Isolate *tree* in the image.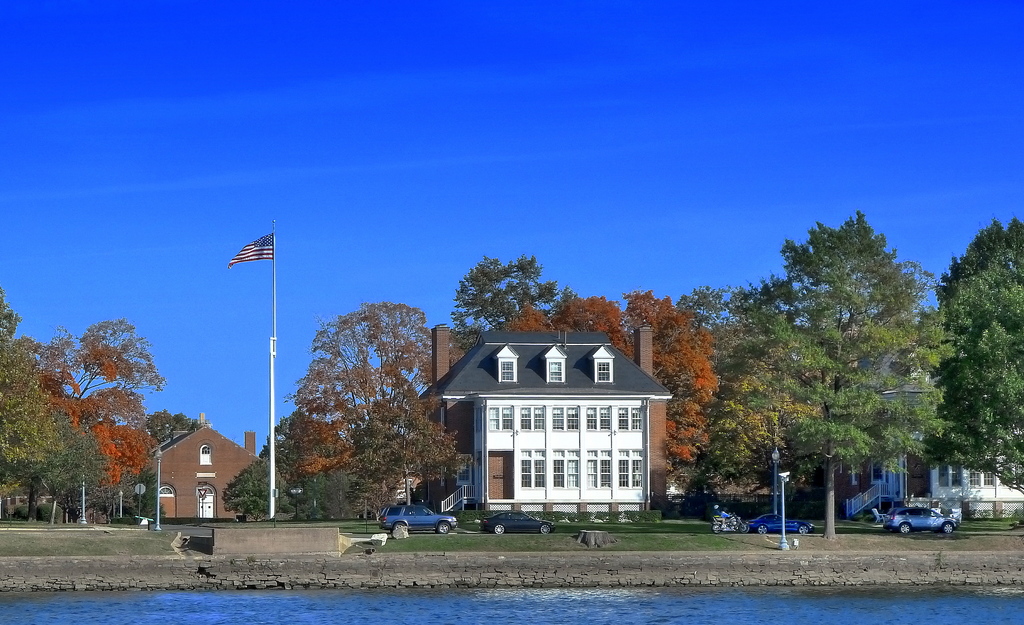
Isolated region: 222:444:273:523.
